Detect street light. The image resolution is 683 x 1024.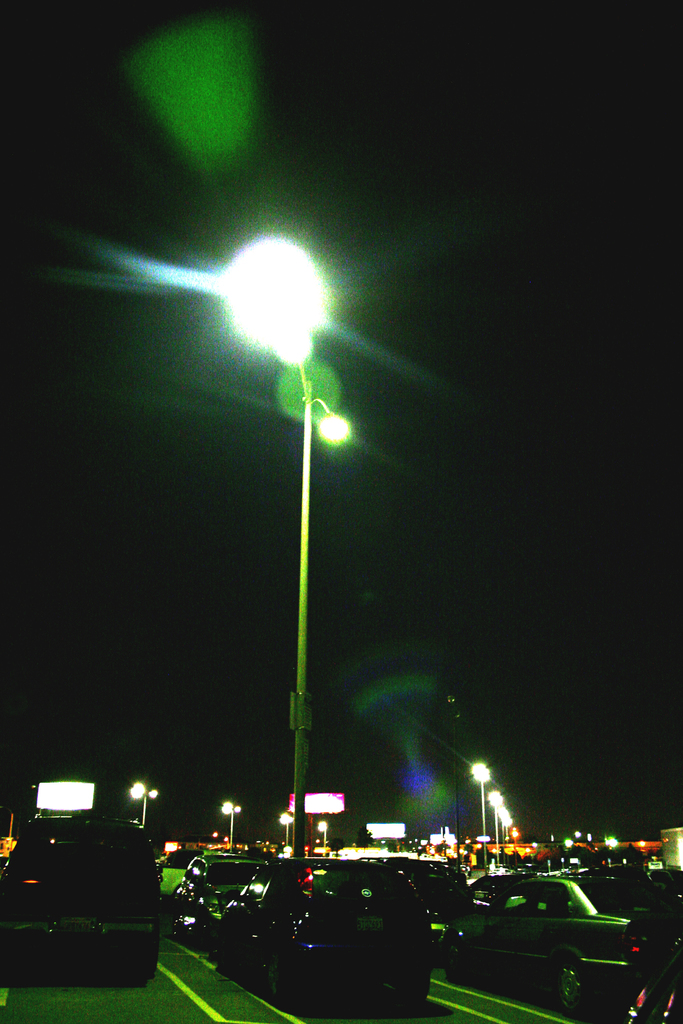
[x1=468, y1=751, x2=491, y2=863].
